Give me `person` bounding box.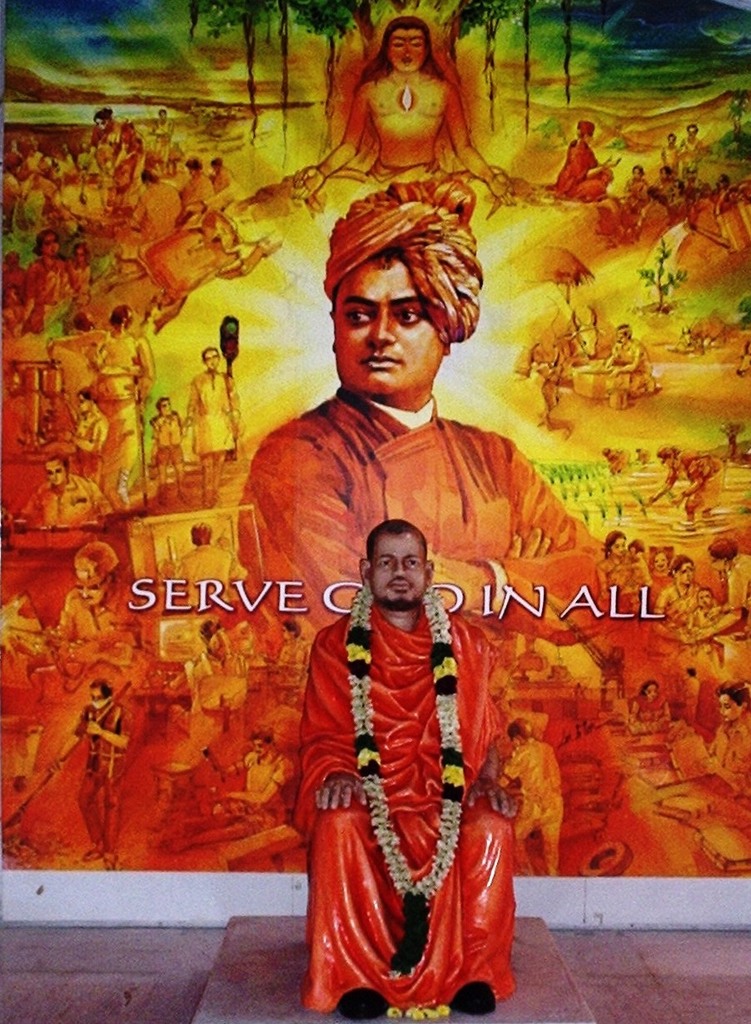
select_region(600, 447, 632, 480).
